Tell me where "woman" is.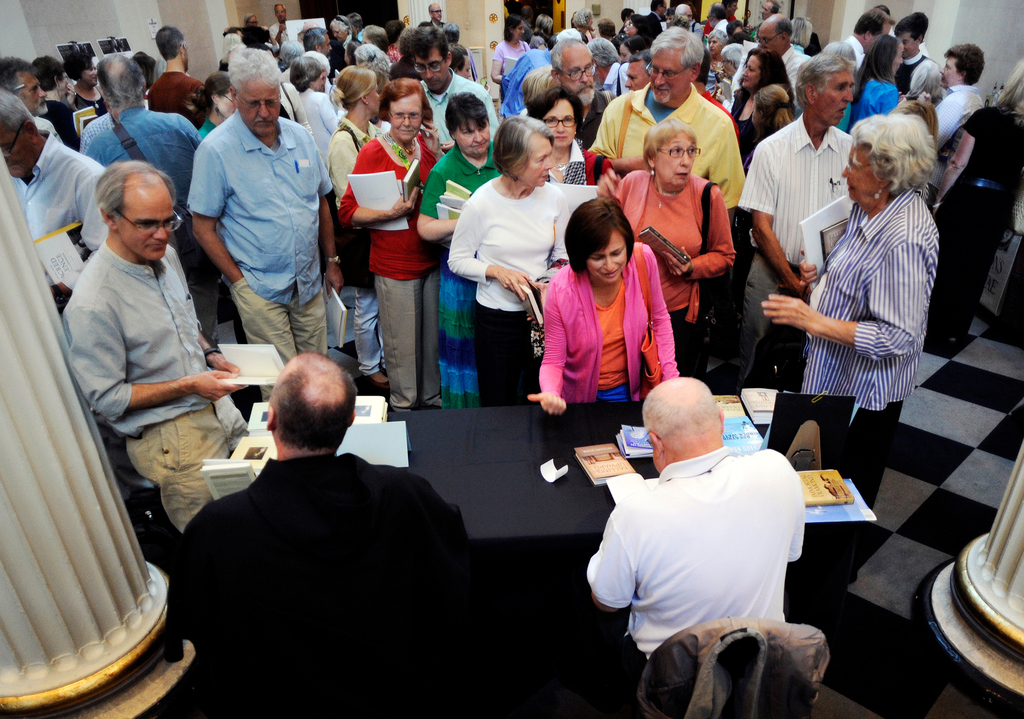
"woman" is at detection(849, 31, 910, 135).
